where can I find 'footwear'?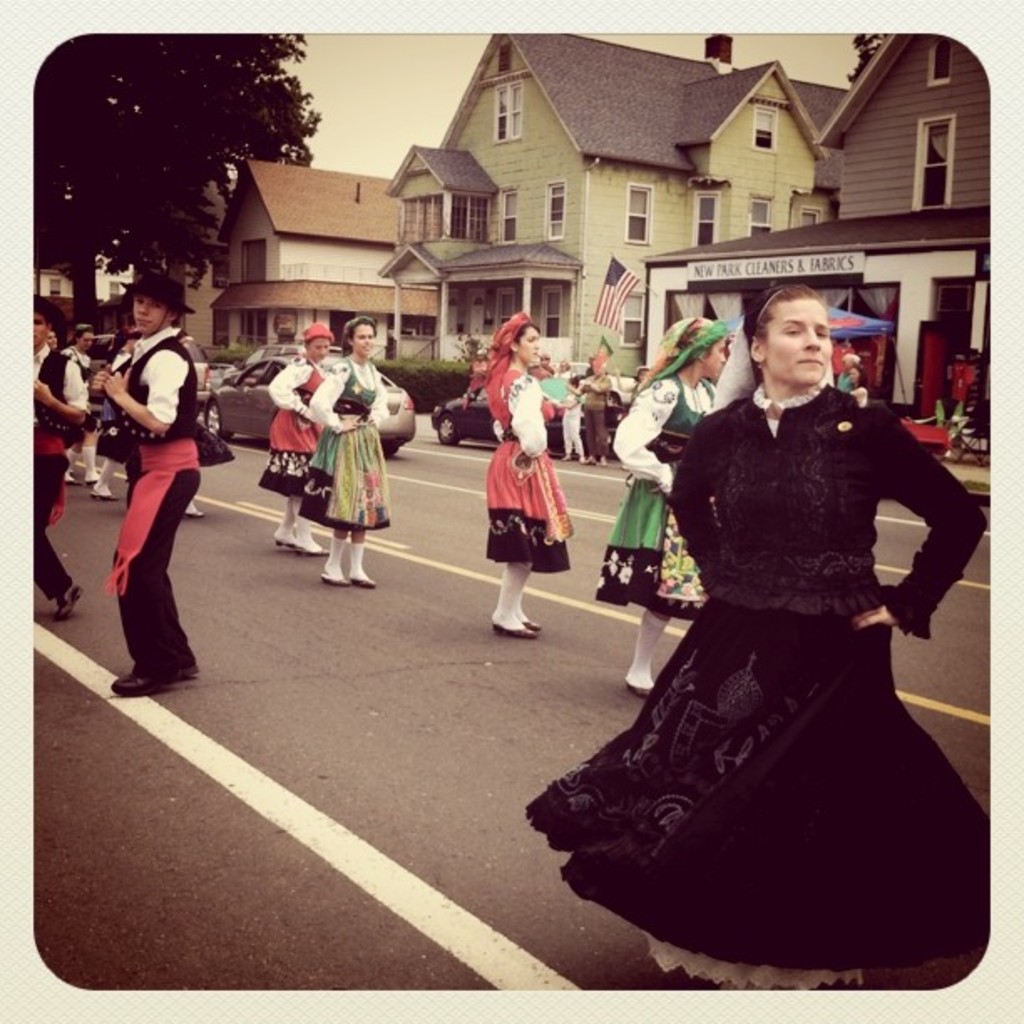
You can find it at box=[112, 668, 167, 701].
